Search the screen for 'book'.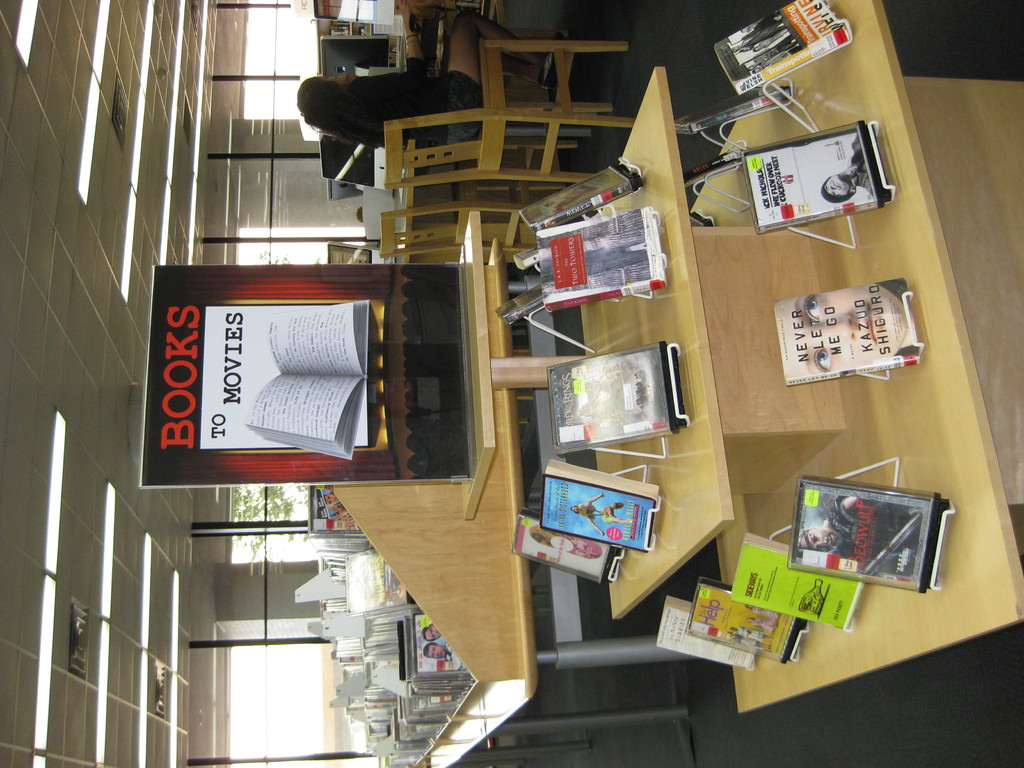
Found at BBox(545, 458, 658, 553).
